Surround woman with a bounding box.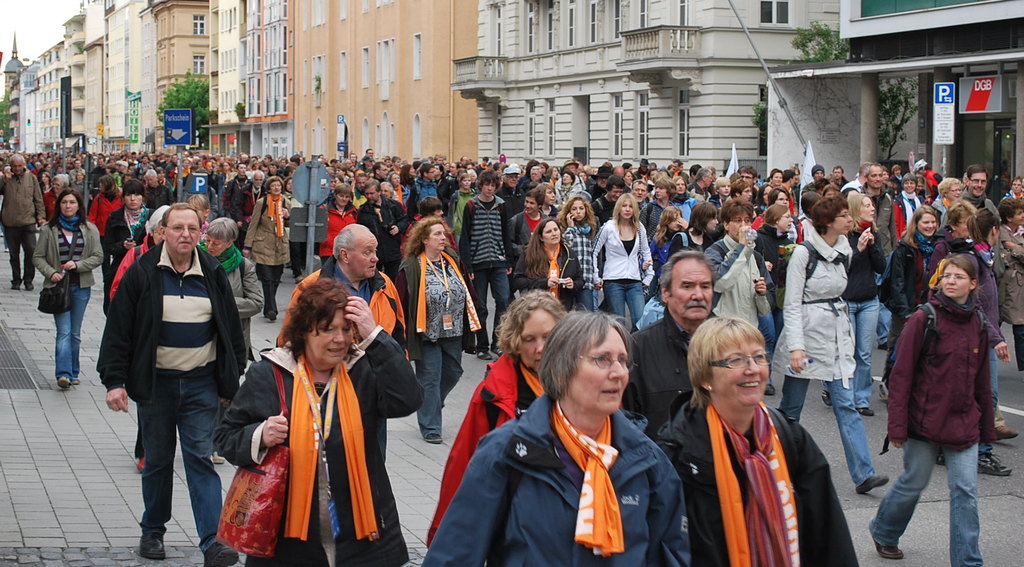
left=877, top=205, right=938, bottom=404.
